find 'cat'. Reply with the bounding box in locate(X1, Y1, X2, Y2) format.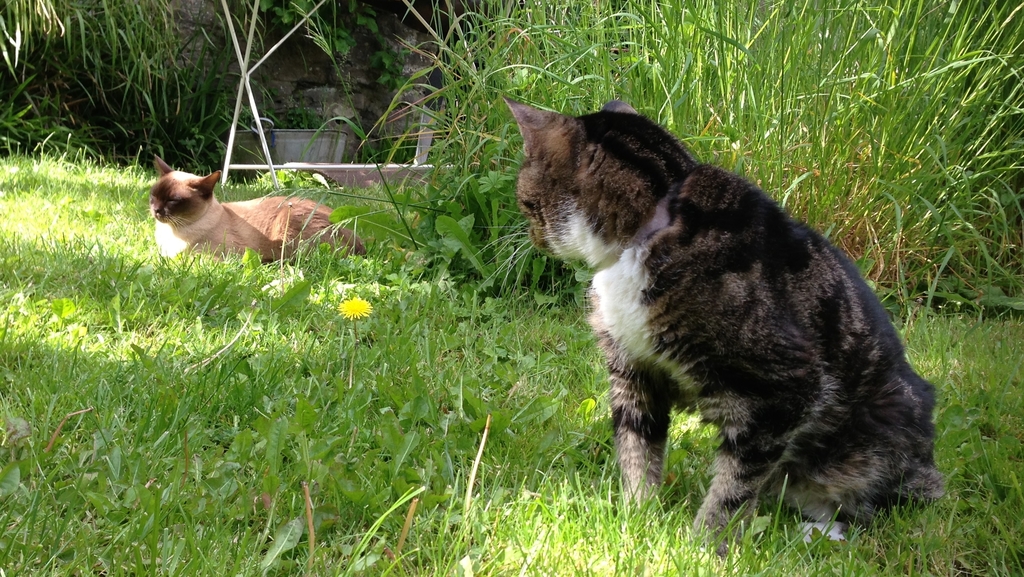
locate(500, 93, 945, 545).
